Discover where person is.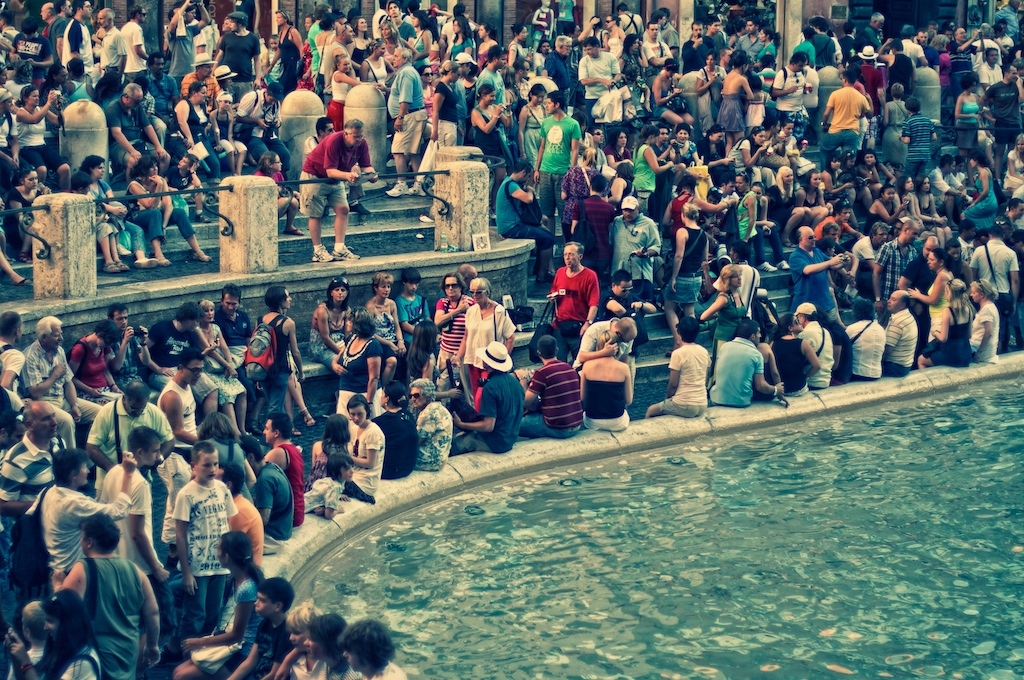
Discovered at (997, 133, 1023, 202).
